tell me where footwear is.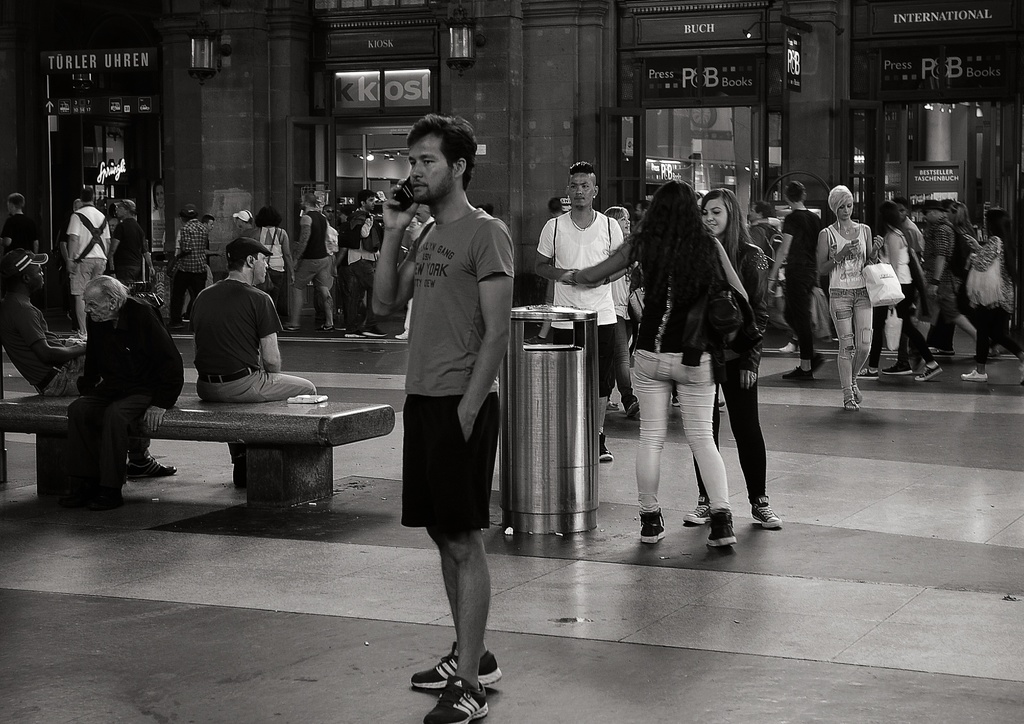
footwear is at <region>888, 358, 910, 376</region>.
